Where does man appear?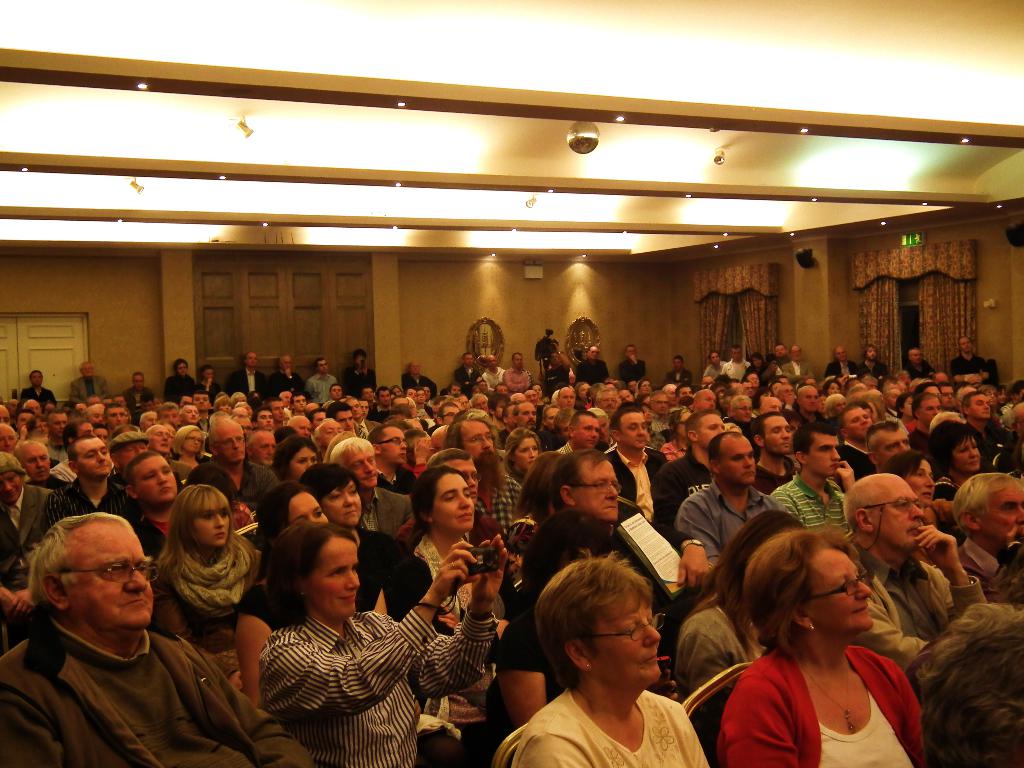
Appears at bbox=[780, 349, 817, 381].
